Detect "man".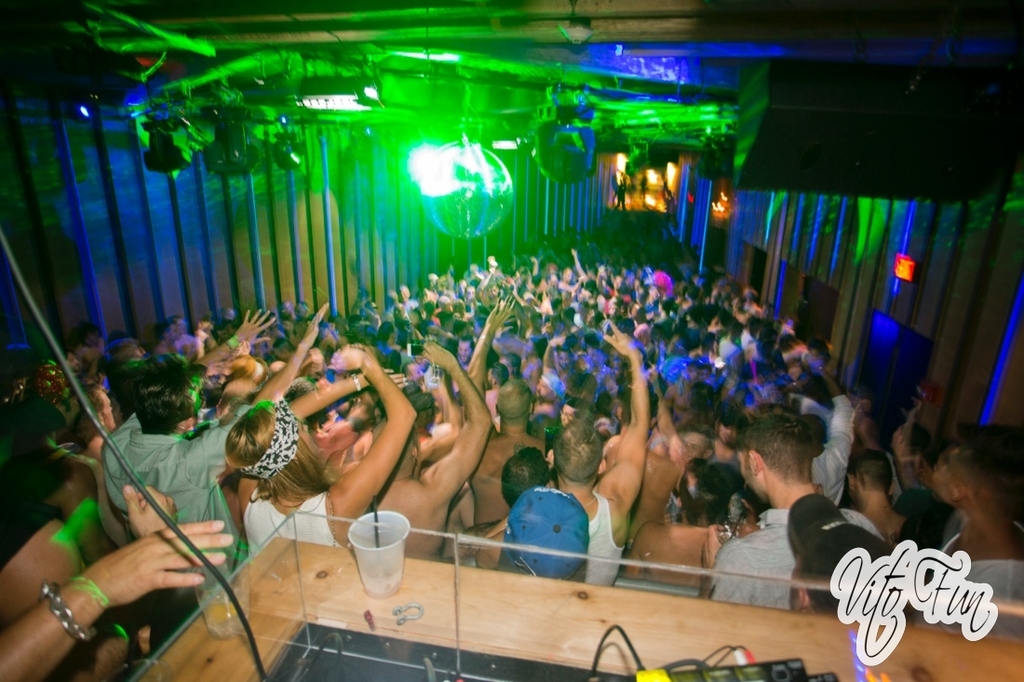
Detected at left=373, top=341, right=497, bottom=559.
